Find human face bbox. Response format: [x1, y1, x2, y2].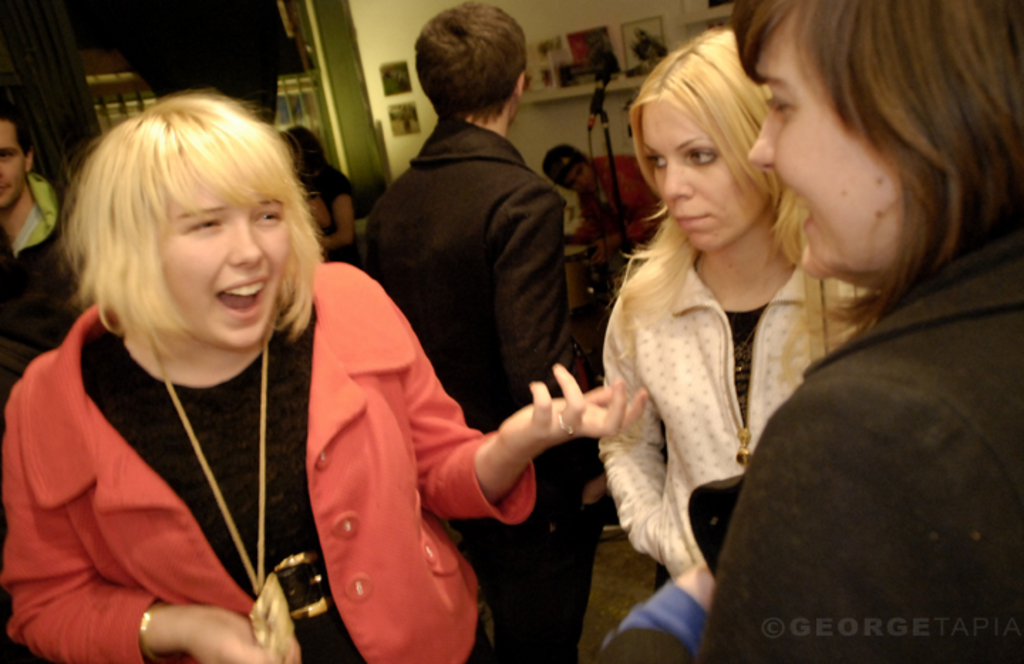
[634, 100, 769, 252].
